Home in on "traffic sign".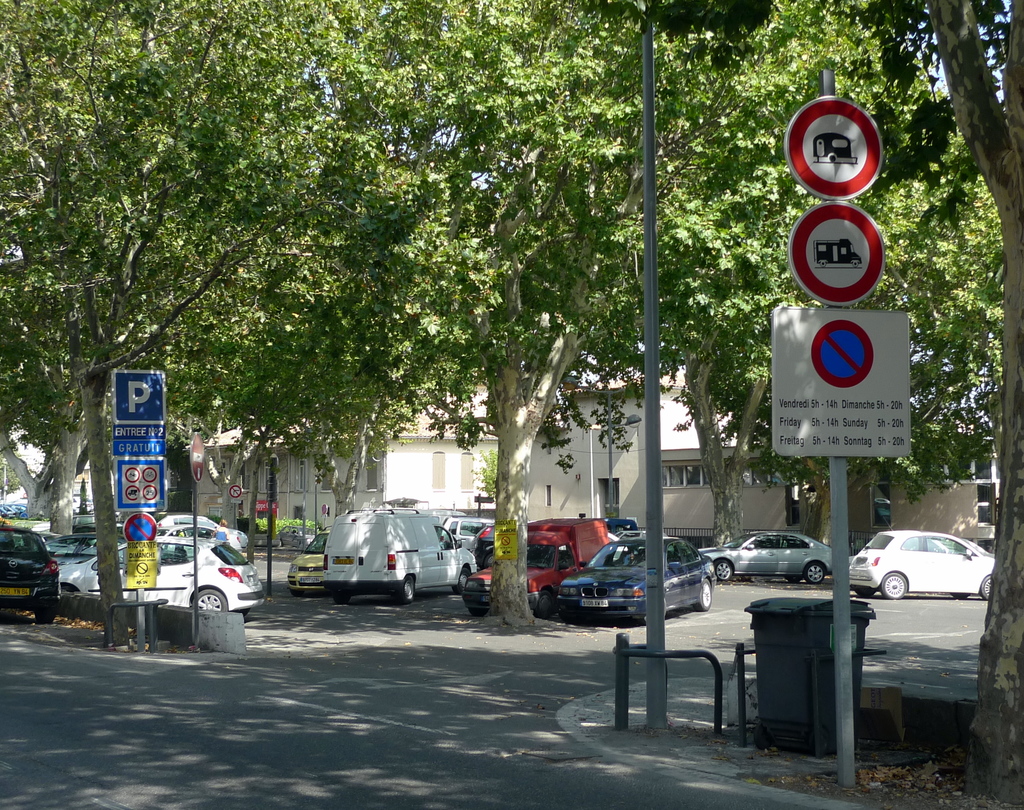
Homed in at Rect(111, 457, 165, 509).
